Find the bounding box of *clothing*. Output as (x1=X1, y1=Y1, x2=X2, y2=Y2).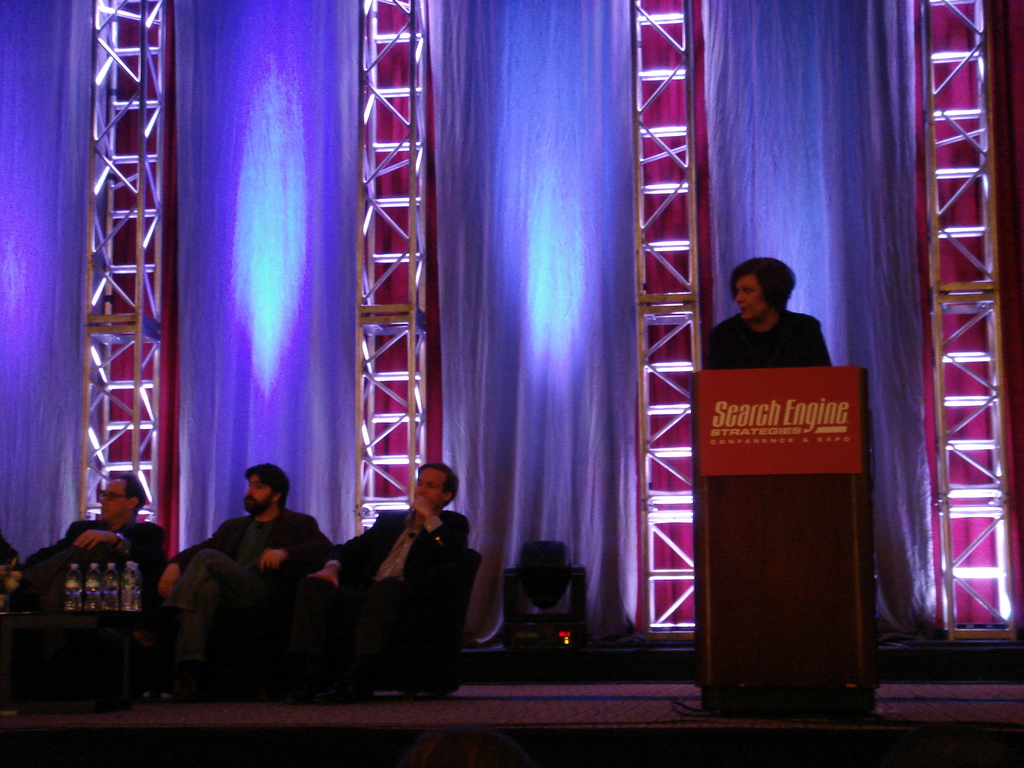
(x1=164, y1=509, x2=328, y2=677).
